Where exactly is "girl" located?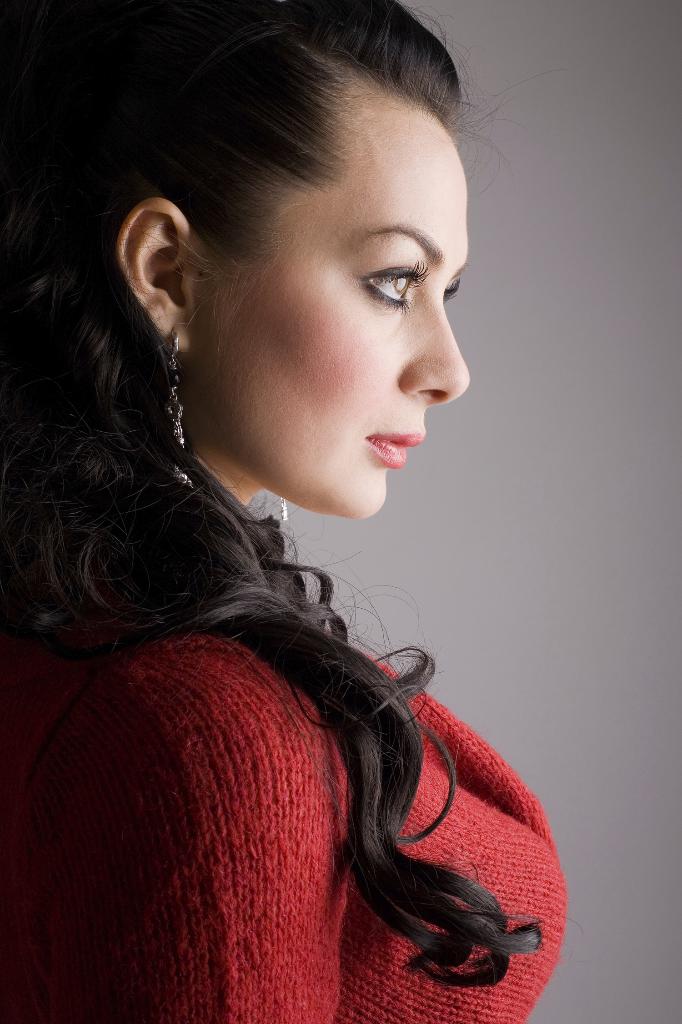
Its bounding box is [0,0,568,1023].
